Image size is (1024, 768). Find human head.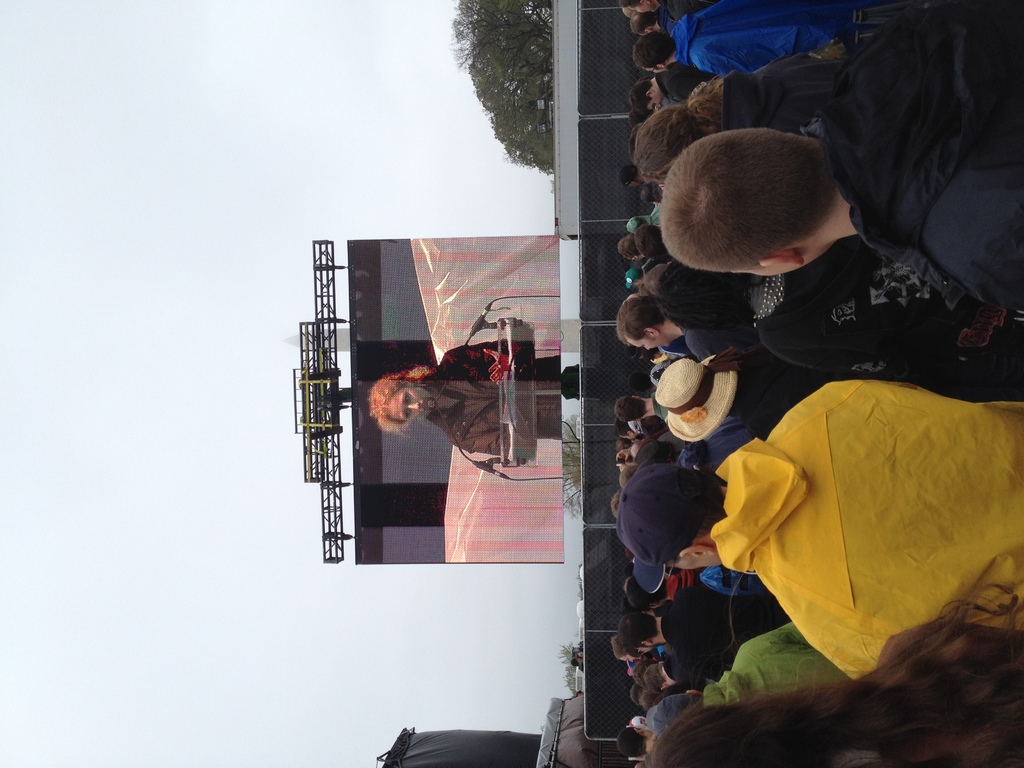
(635,34,676,70).
